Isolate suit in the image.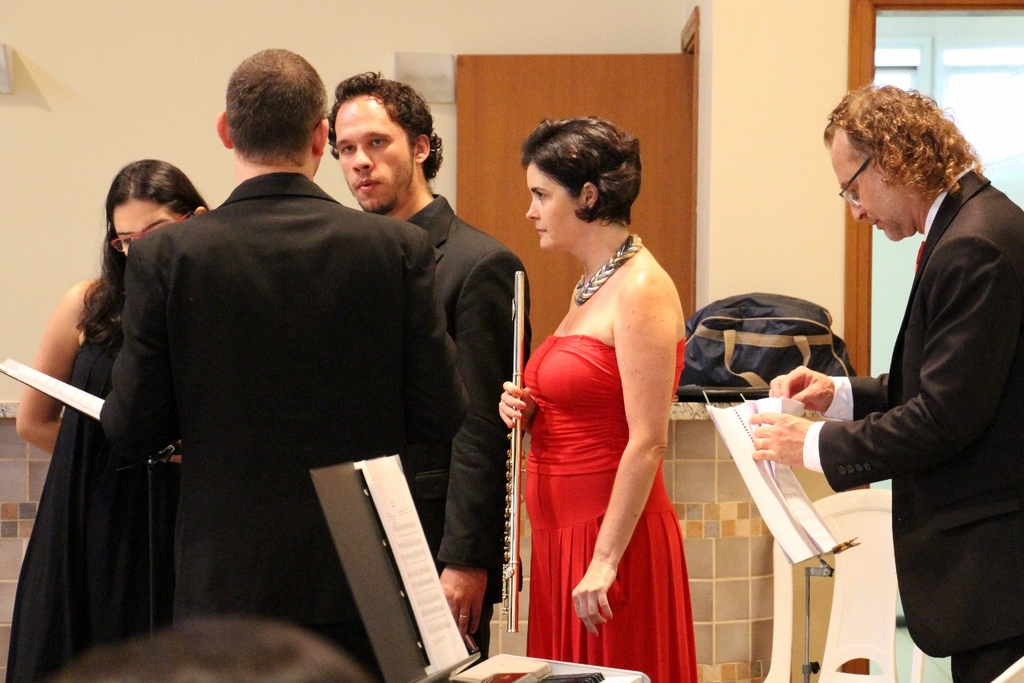
Isolated region: (806, 107, 1022, 660).
